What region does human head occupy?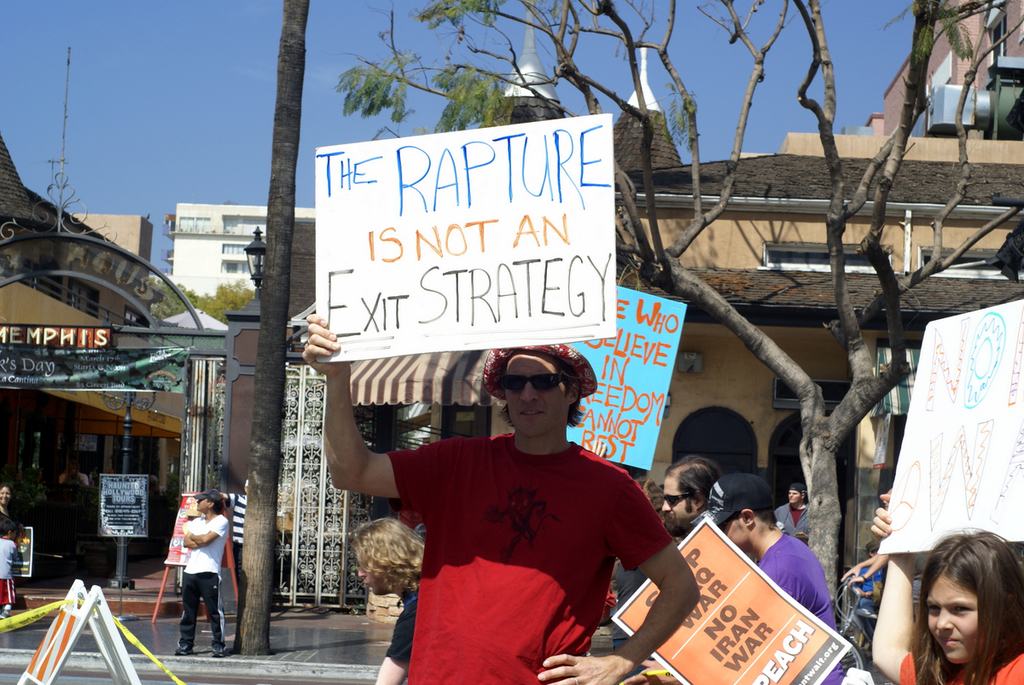
864, 537, 881, 559.
